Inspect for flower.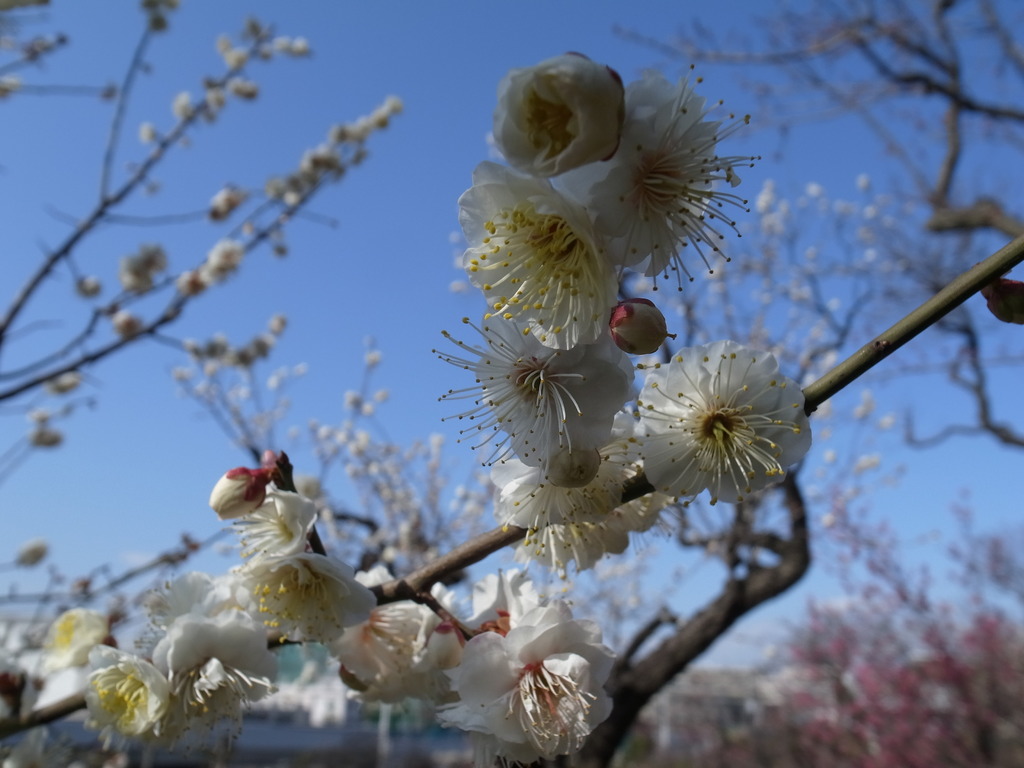
Inspection: (x1=205, y1=452, x2=291, y2=521).
